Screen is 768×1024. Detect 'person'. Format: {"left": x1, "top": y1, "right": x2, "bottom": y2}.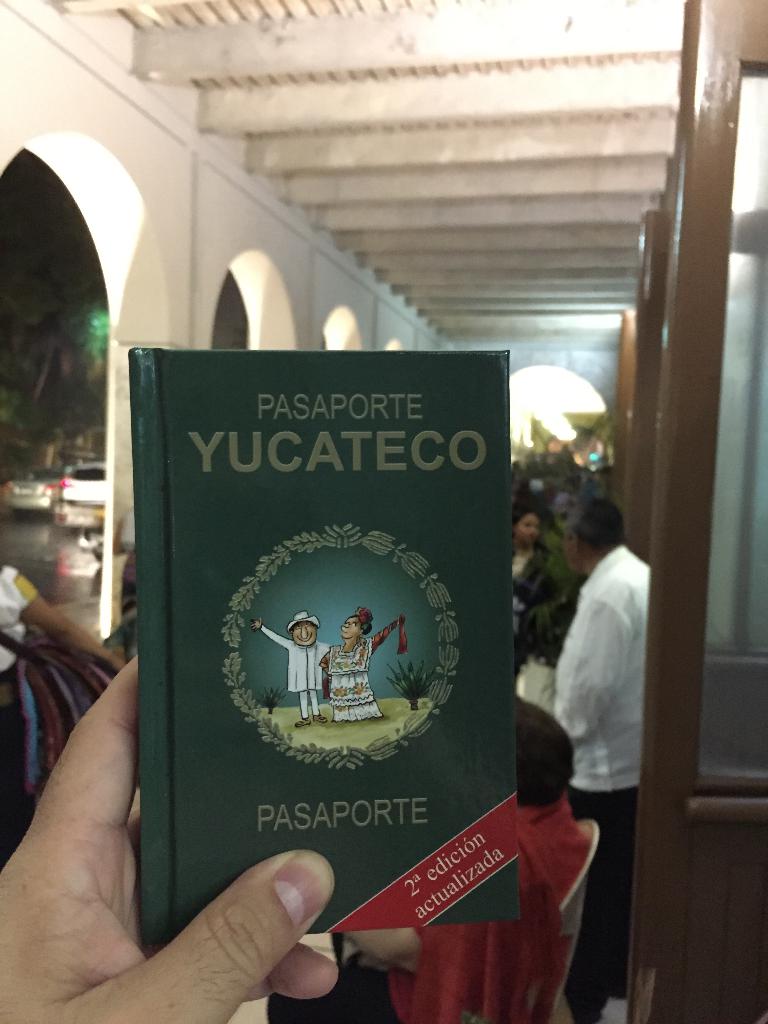
{"left": 2, "top": 640, "right": 343, "bottom": 1023}.
